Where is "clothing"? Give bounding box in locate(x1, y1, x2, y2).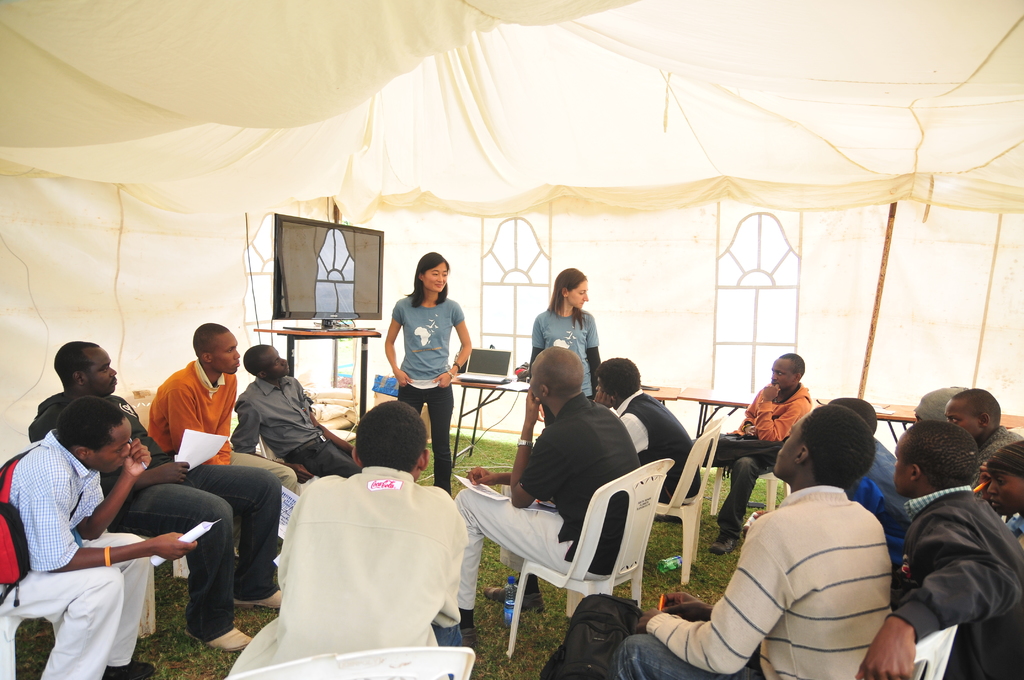
locate(384, 294, 467, 480).
